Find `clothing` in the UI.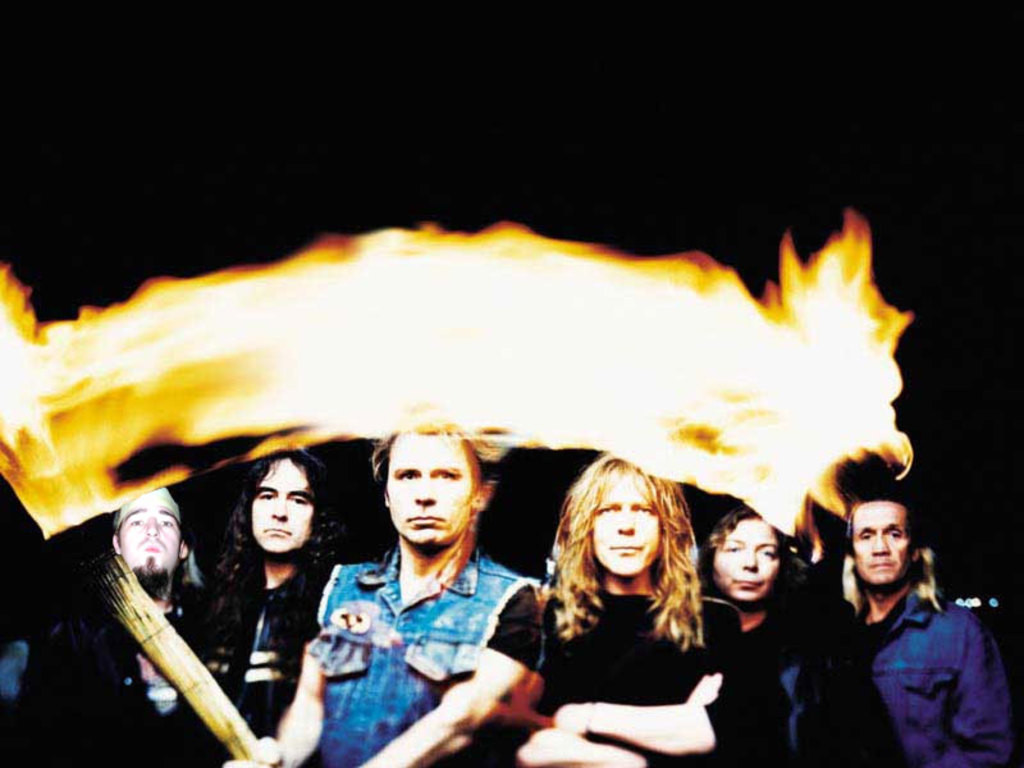
UI element at x1=55 y1=590 x2=214 y2=767.
